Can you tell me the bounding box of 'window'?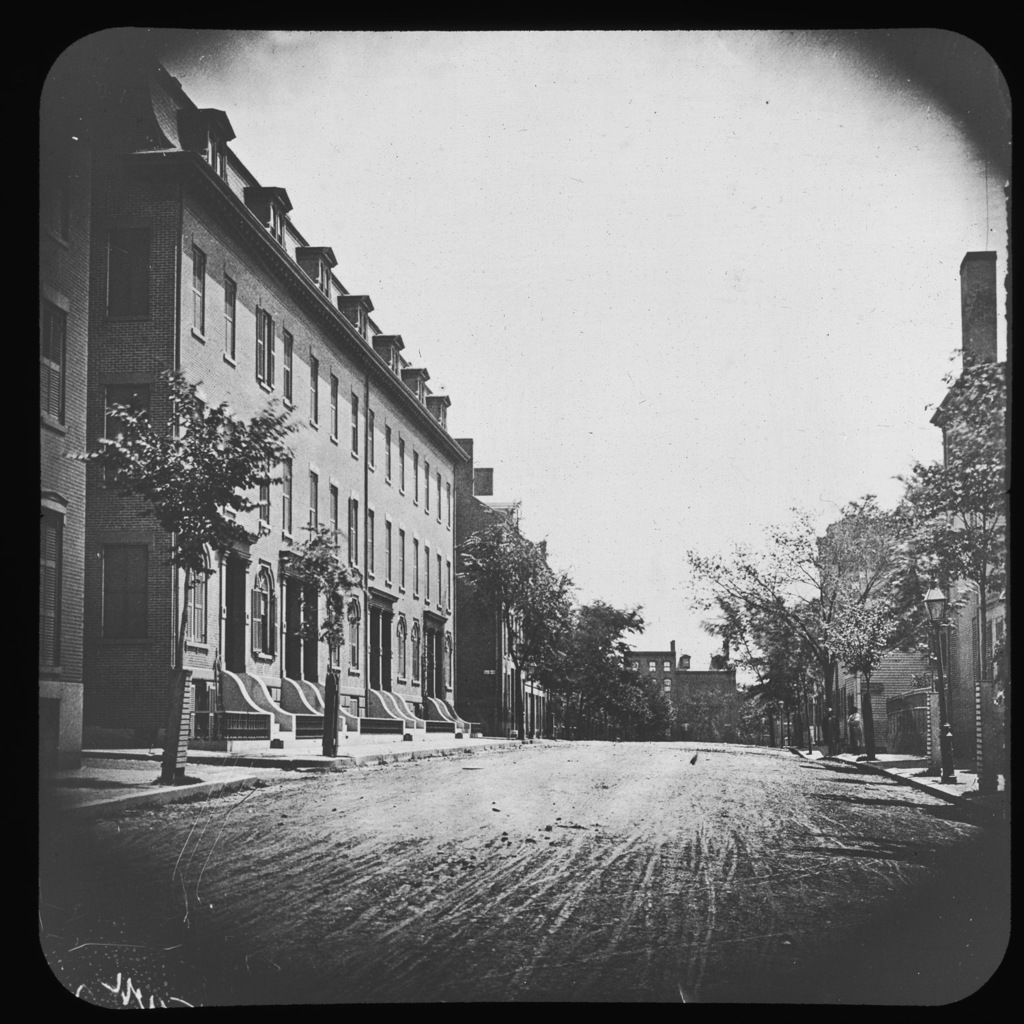
(327,596,337,670).
